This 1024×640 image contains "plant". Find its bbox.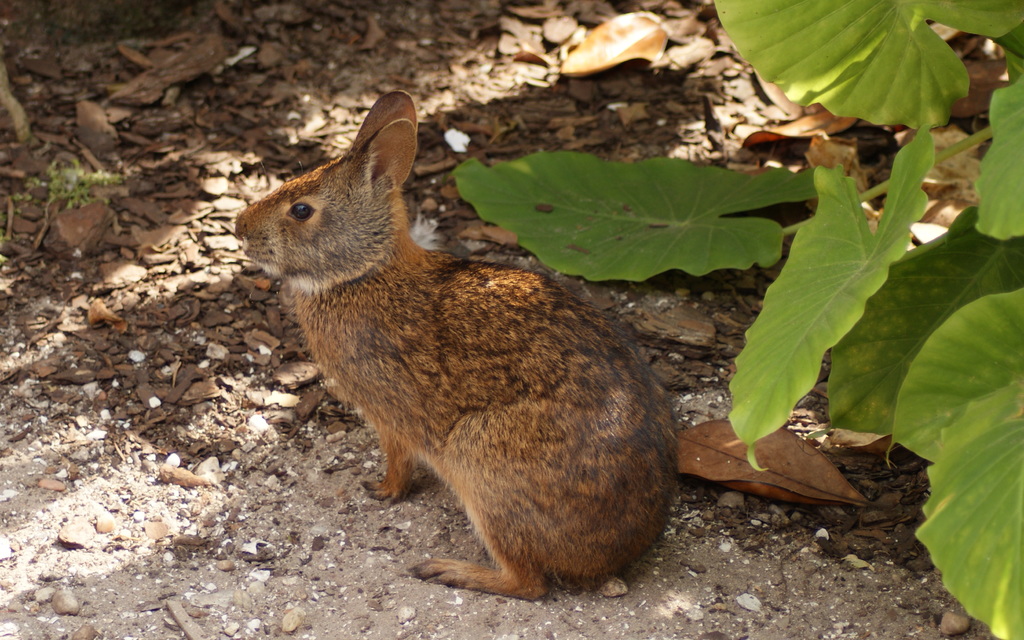
<bbox>674, 239, 935, 554</bbox>.
